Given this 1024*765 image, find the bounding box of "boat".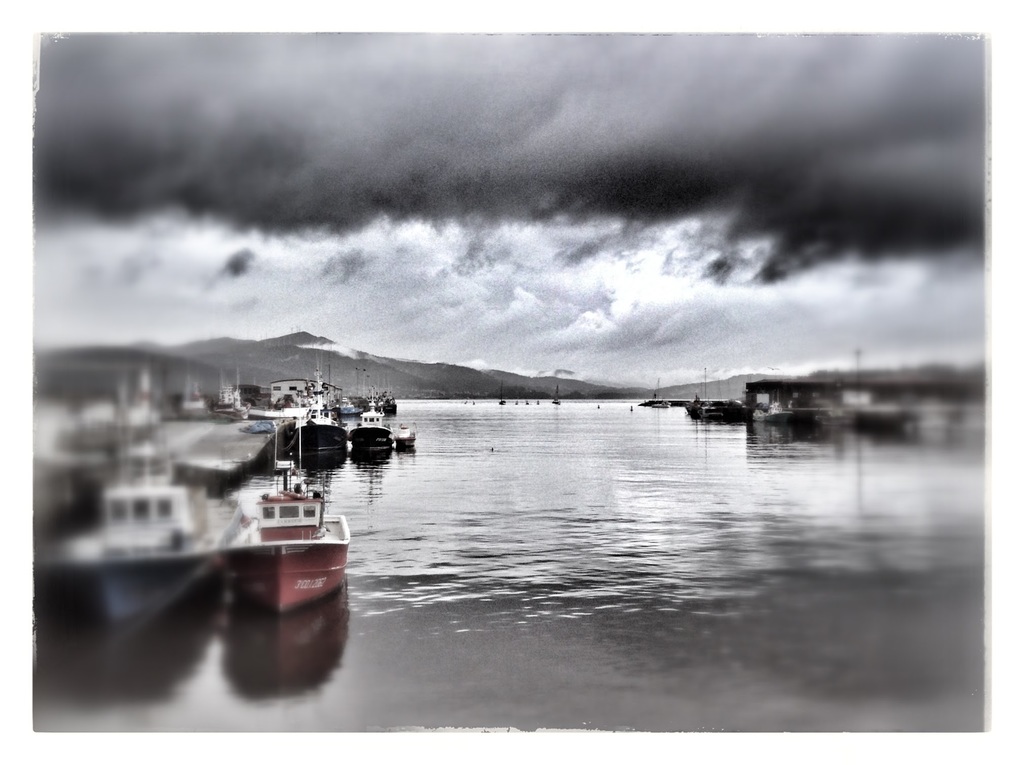
bbox=[288, 413, 348, 466].
